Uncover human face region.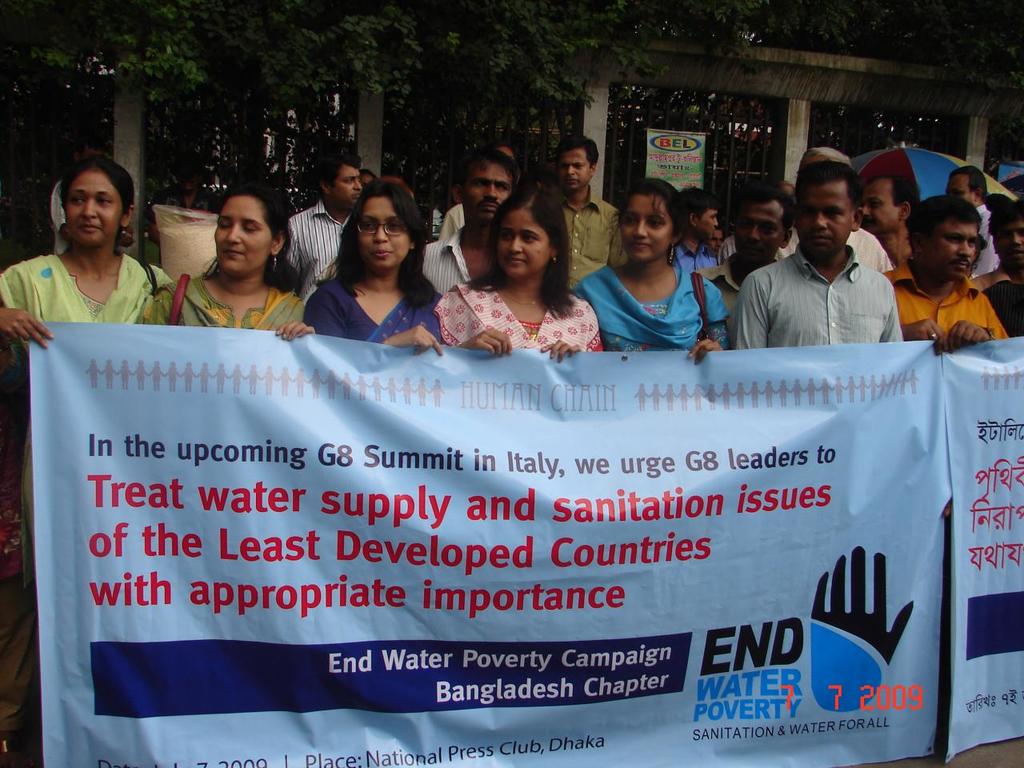
Uncovered: region(866, 183, 898, 233).
